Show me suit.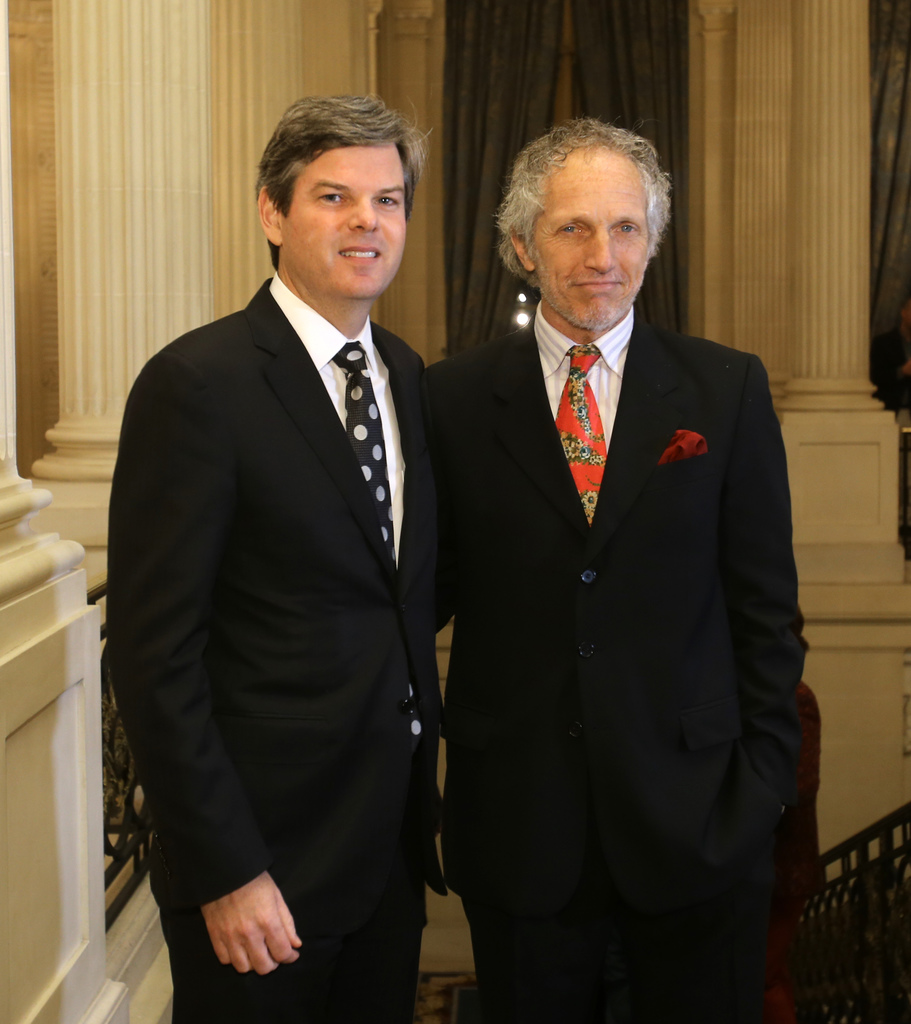
suit is here: bbox(421, 306, 805, 1023).
